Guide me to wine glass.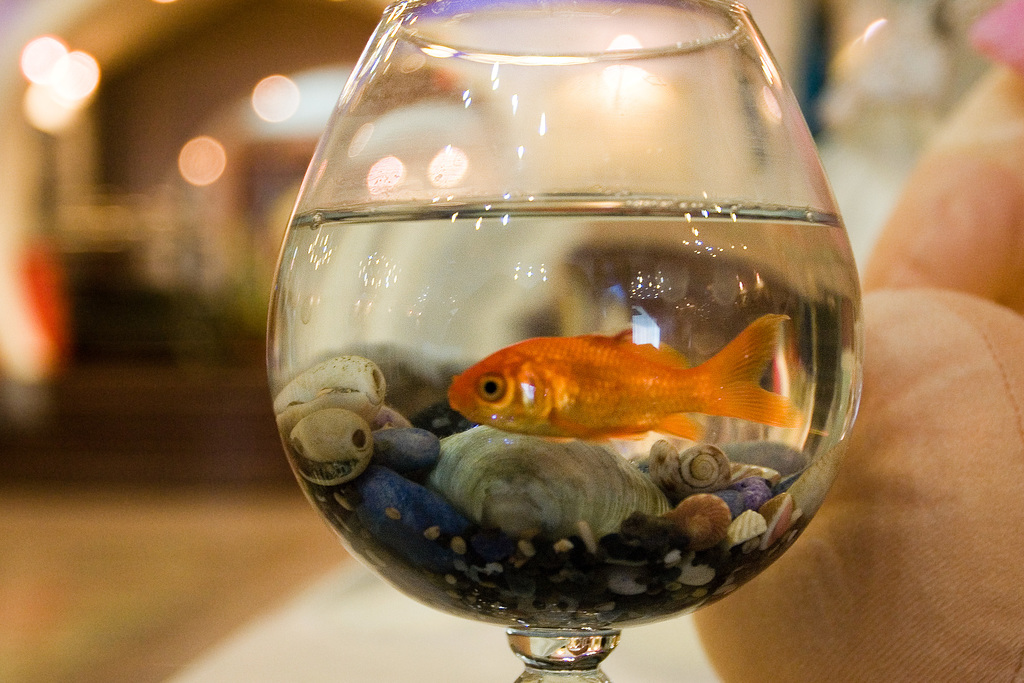
Guidance: (x1=266, y1=0, x2=862, y2=682).
